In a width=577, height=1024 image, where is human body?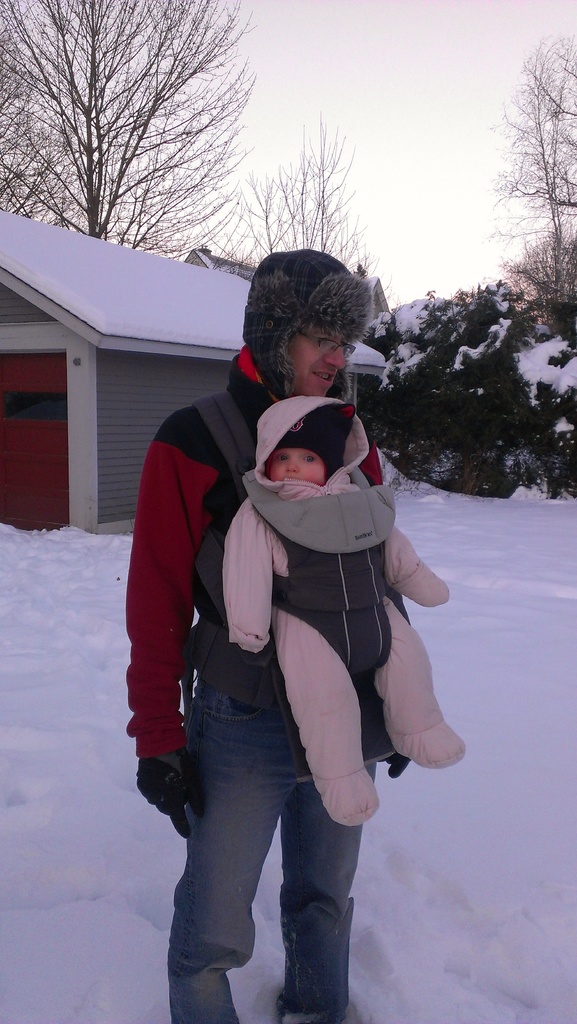
l=113, t=285, r=432, b=985.
